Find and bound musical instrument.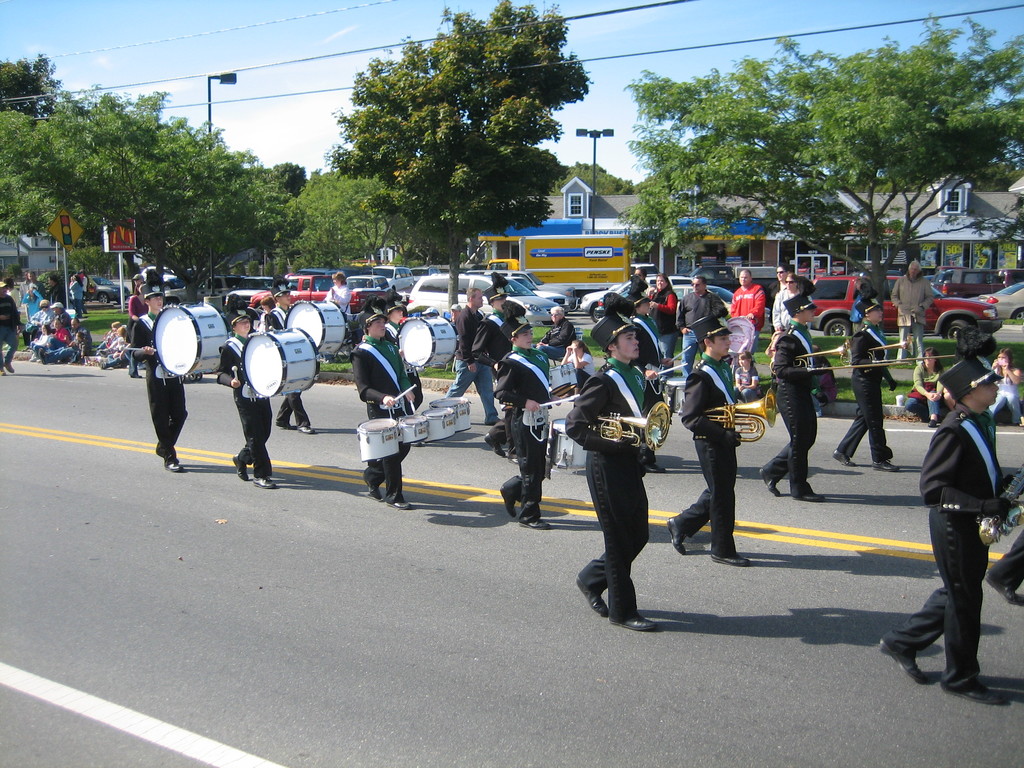
Bound: (548,360,579,394).
